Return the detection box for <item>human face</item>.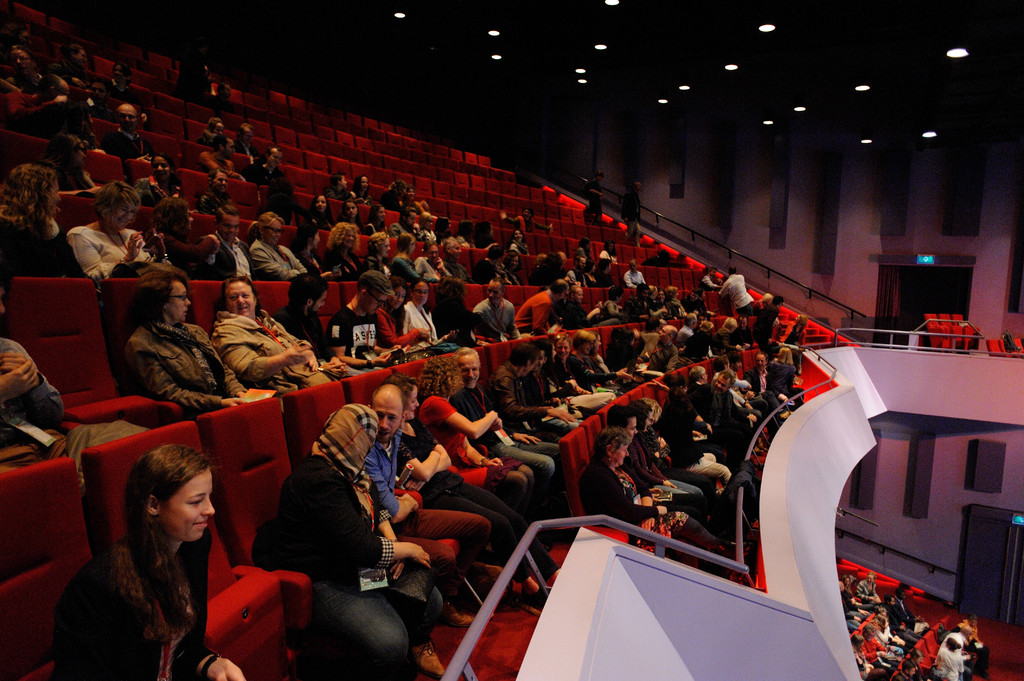
<region>524, 358, 541, 378</region>.
